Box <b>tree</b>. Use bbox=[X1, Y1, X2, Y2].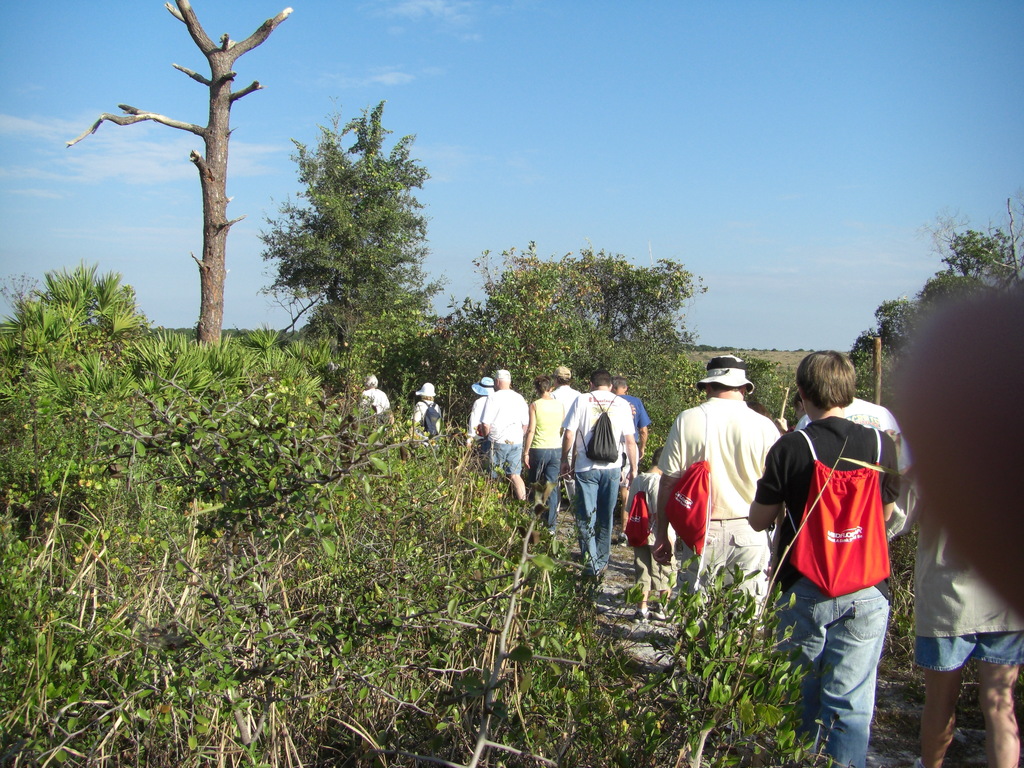
bbox=[256, 104, 436, 388].
